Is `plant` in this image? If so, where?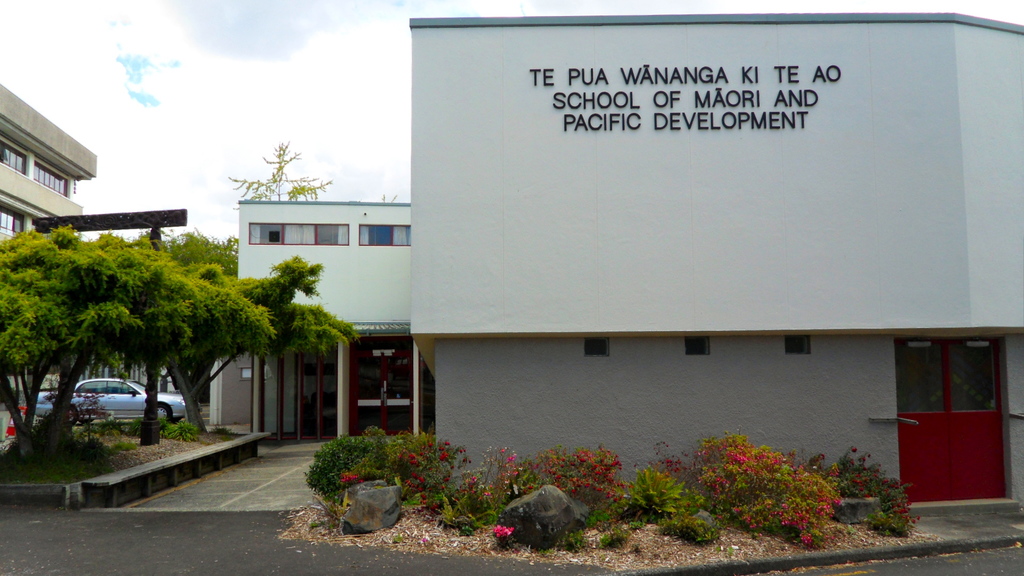
Yes, at region(835, 449, 916, 528).
